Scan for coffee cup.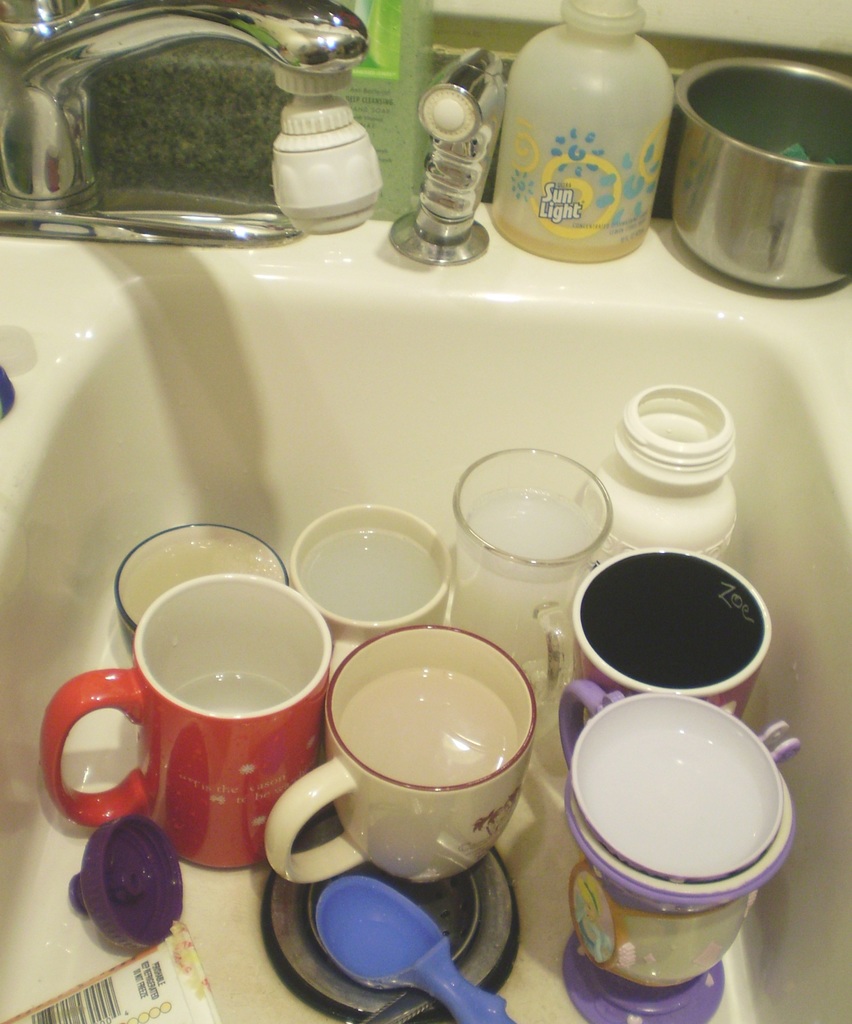
Scan result: detection(291, 502, 455, 665).
